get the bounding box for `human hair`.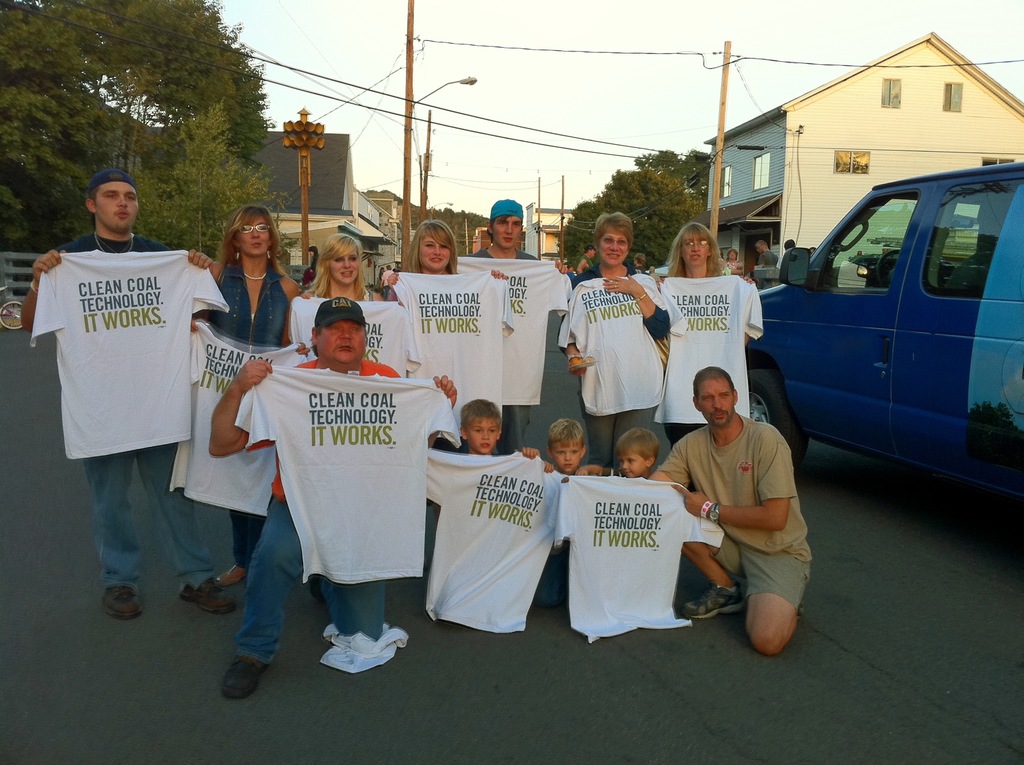
l=610, t=426, r=661, b=462.
